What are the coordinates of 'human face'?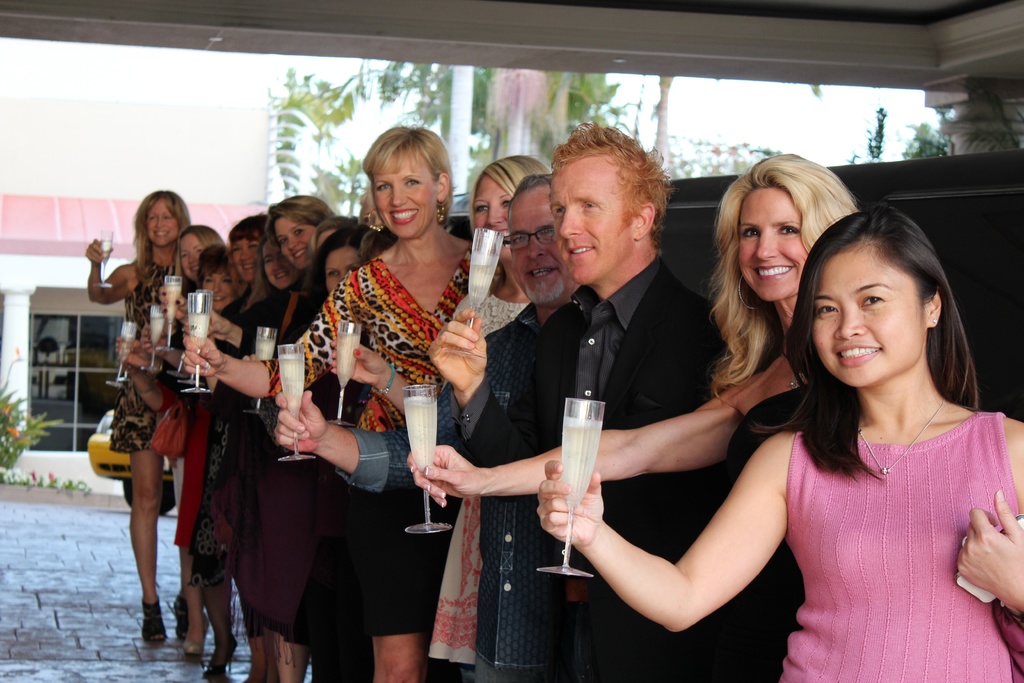
bbox=(182, 232, 210, 281).
